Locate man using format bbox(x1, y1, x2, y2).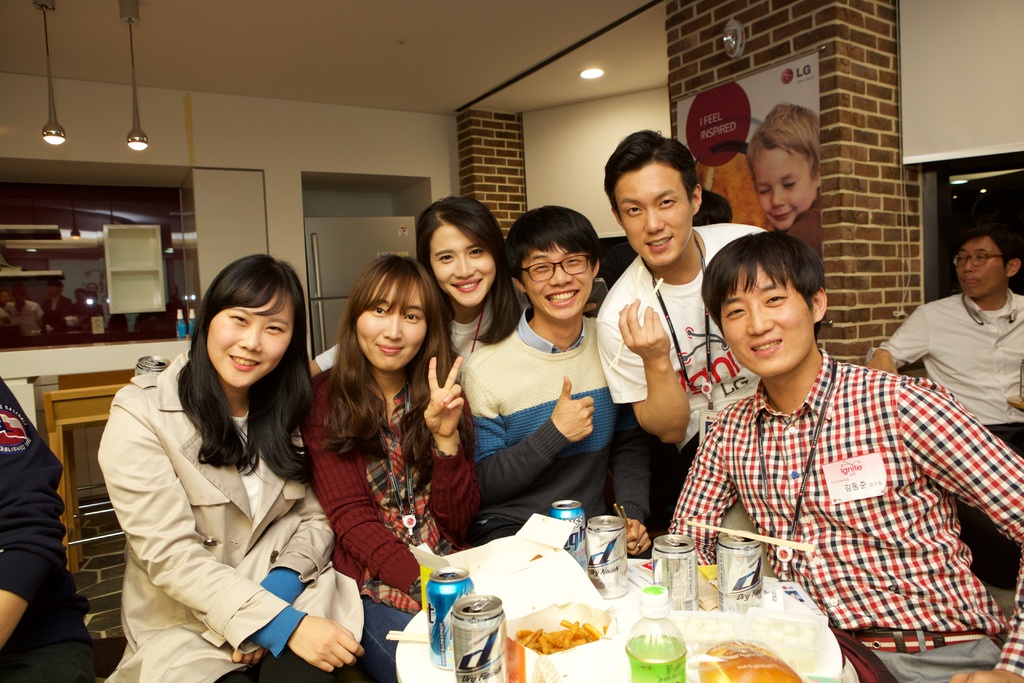
bbox(902, 222, 1023, 440).
